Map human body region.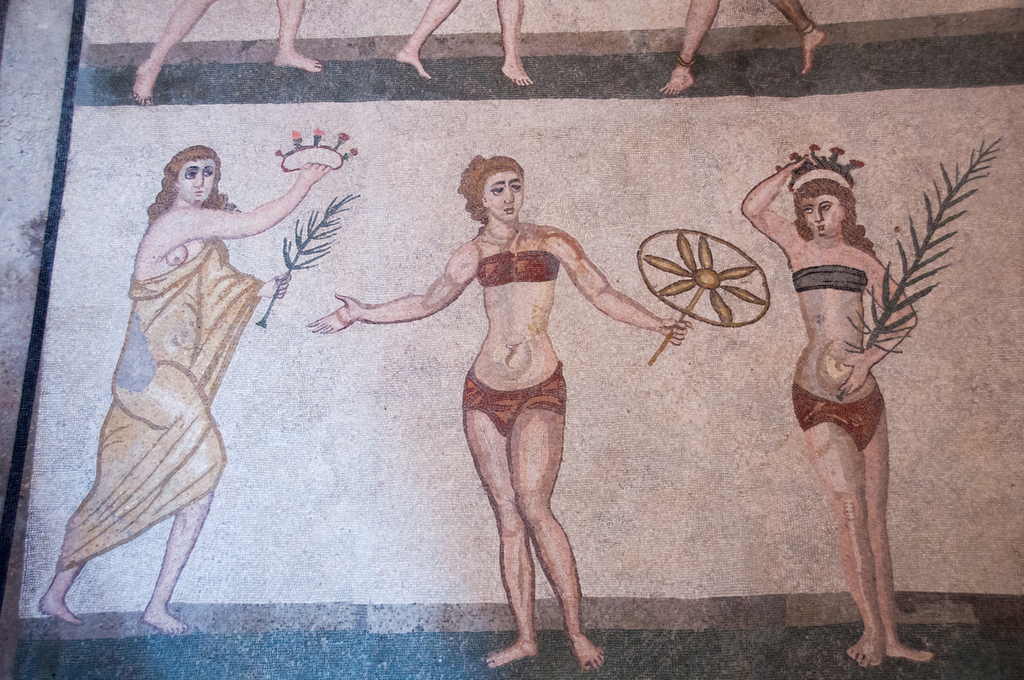
Mapped to 661:0:824:98.
